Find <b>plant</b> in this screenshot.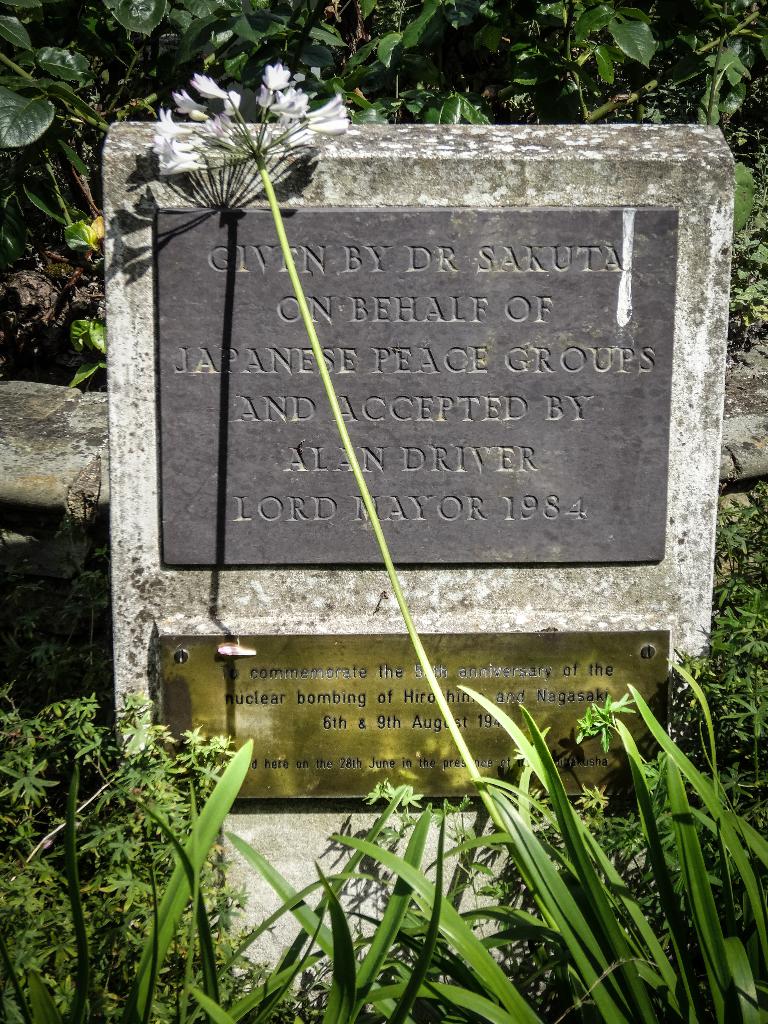
The bounding box for <b>plant</b> is crop(704, 477, 767, 653).
